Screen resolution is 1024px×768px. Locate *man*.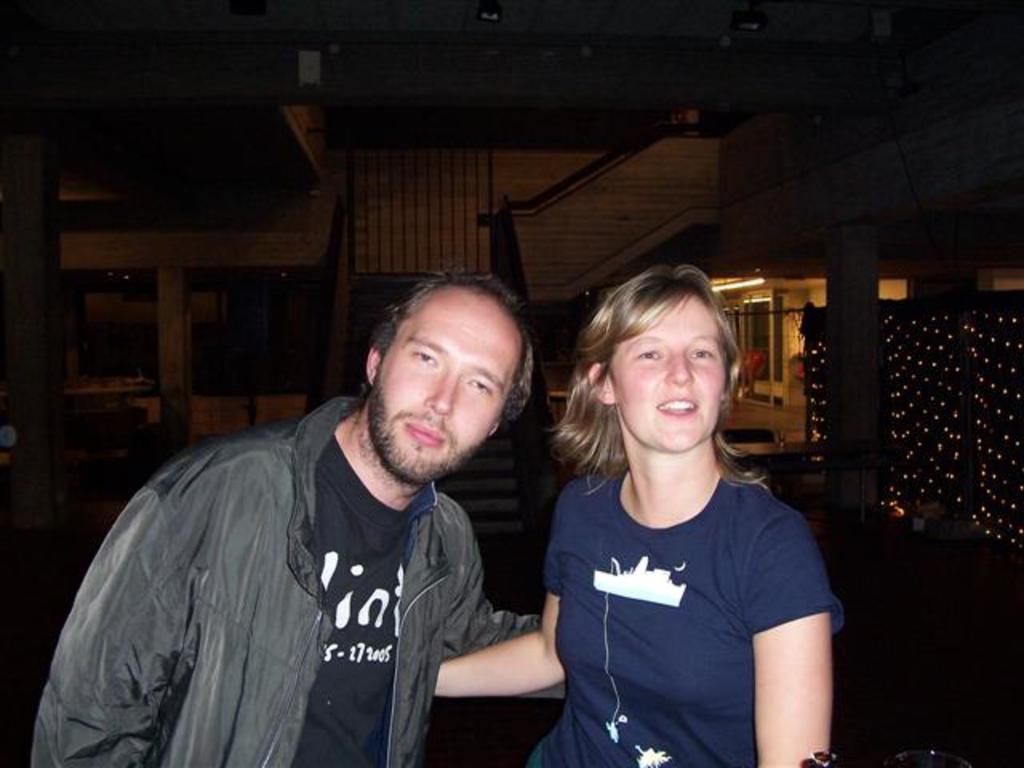
bbox=[64, 266, 579, 763].
